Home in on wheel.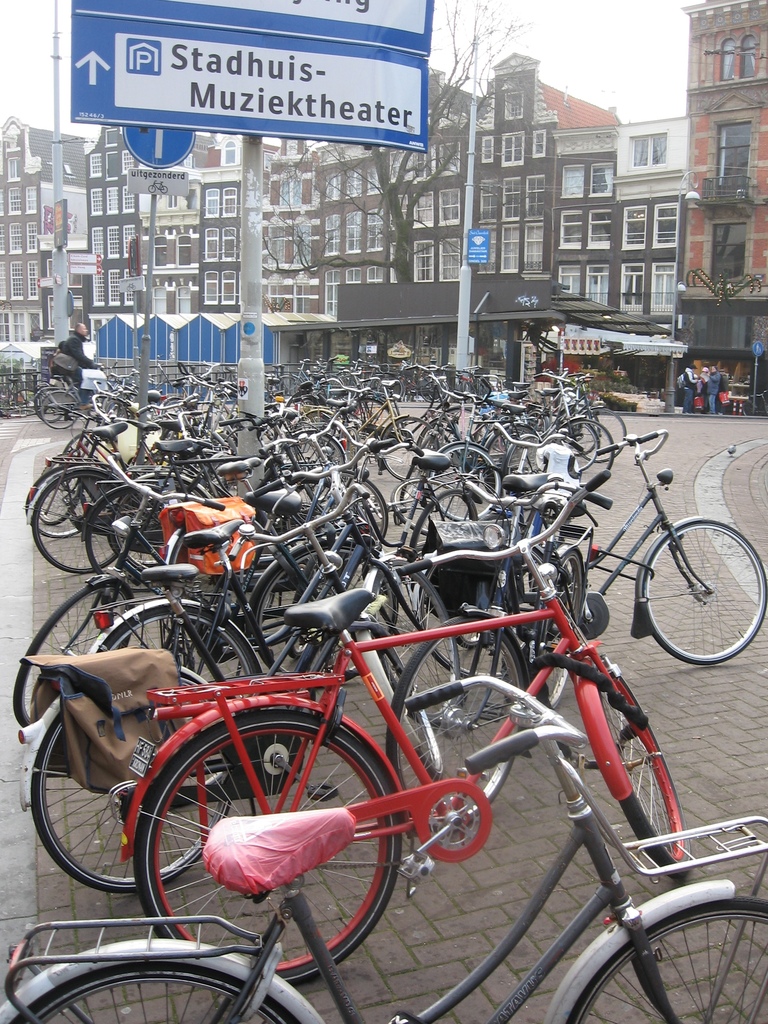
Homed in at x1=565 y1=895 x2=767 y2=1023.
